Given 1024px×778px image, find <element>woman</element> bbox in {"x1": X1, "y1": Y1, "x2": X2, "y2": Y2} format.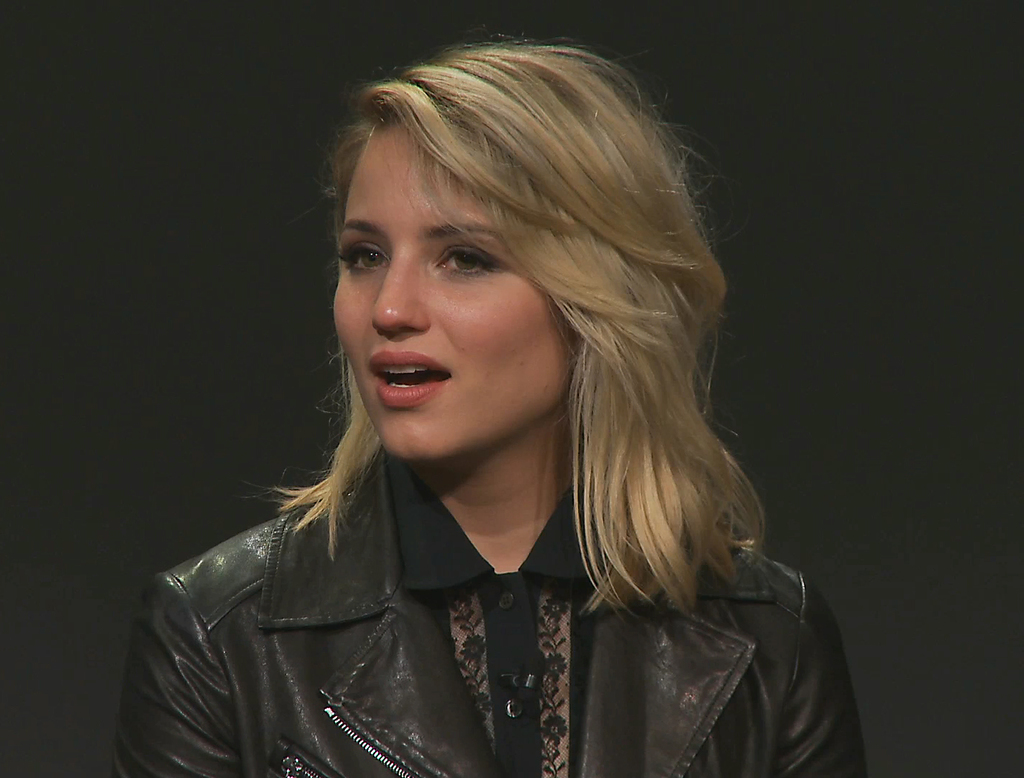
{"x1": 121, "y1": 43, "x2": 843, "y2": 761}.
